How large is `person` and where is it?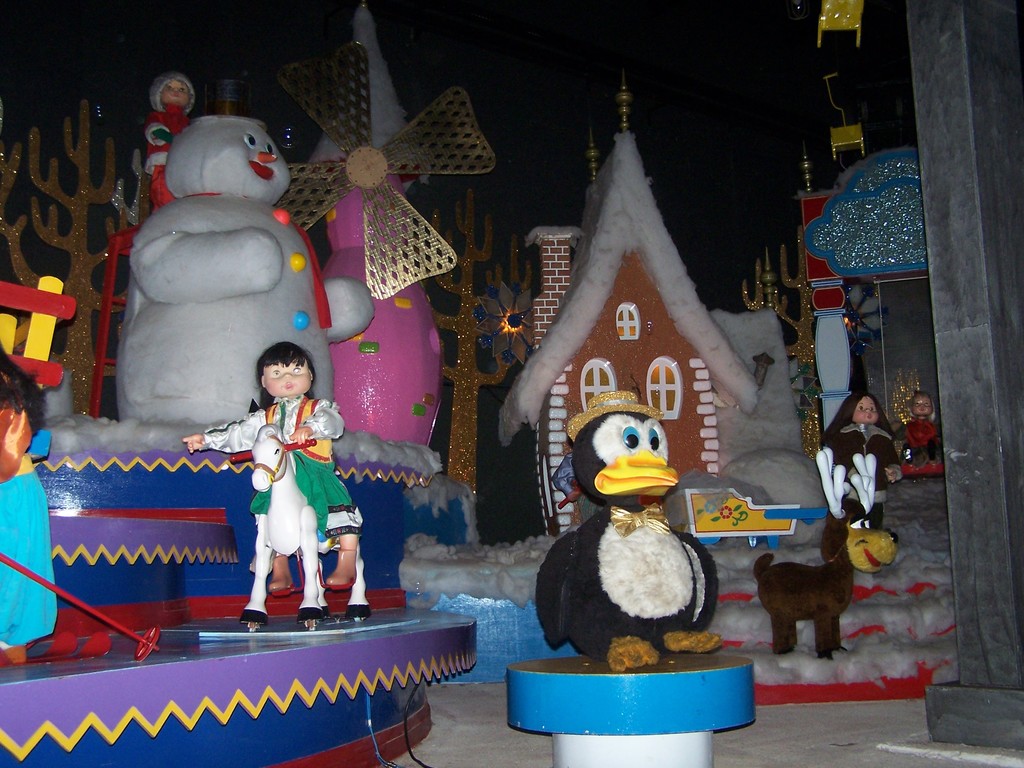
Bounding box: <box>187,340,360,625</box>.
